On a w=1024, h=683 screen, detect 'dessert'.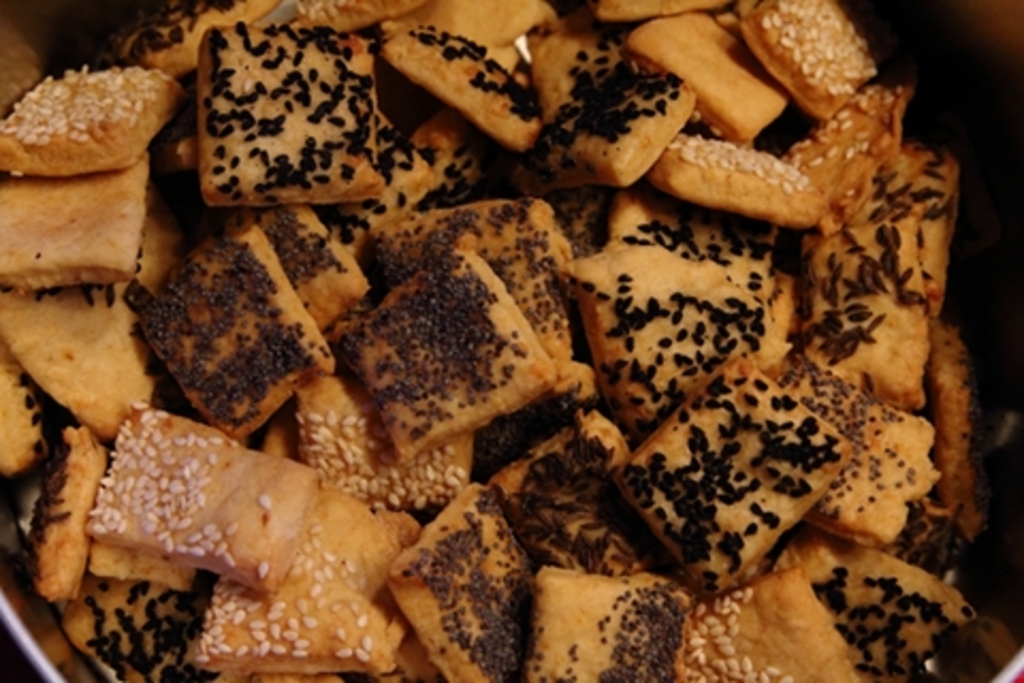
[left=777, top=529, right=1003, bottom=681].
